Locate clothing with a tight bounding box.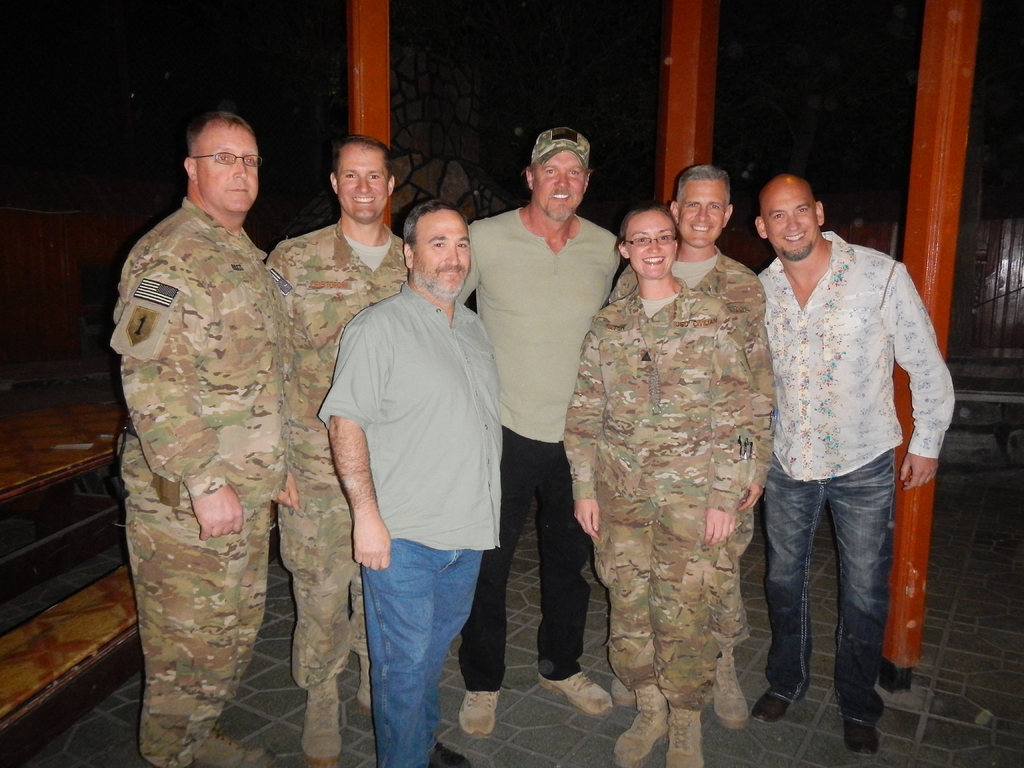
[left=275, top=205, right=406, bottom=760].
